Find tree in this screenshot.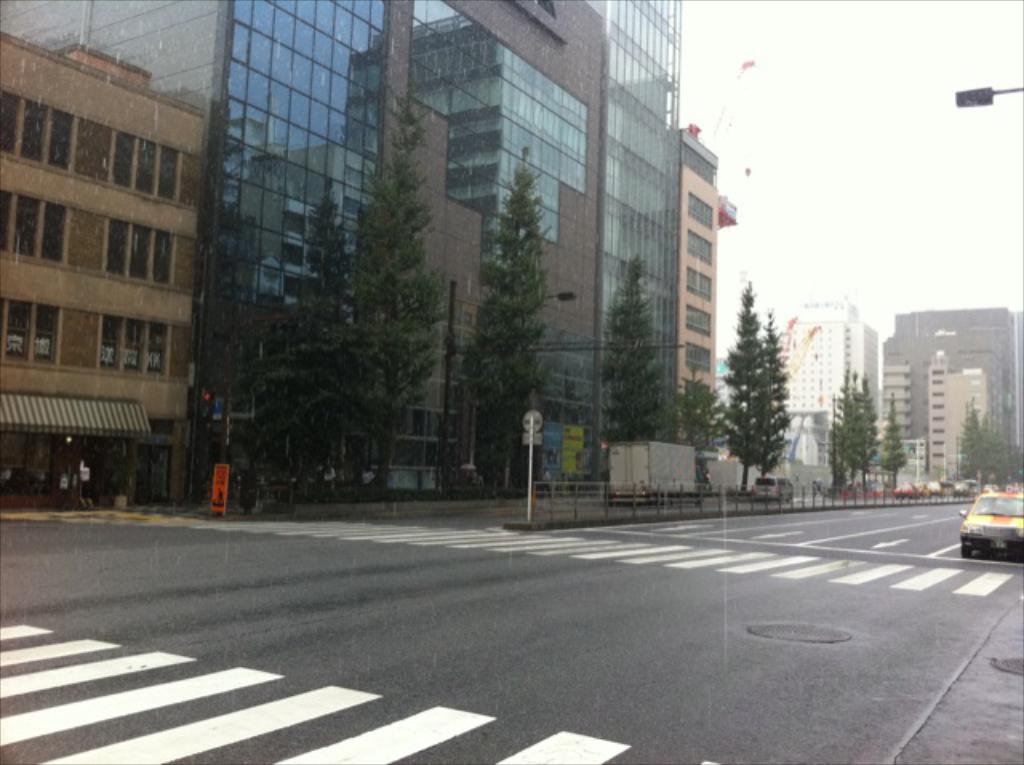
The bounding box for tree is detection(323, 90, 438, 498).
